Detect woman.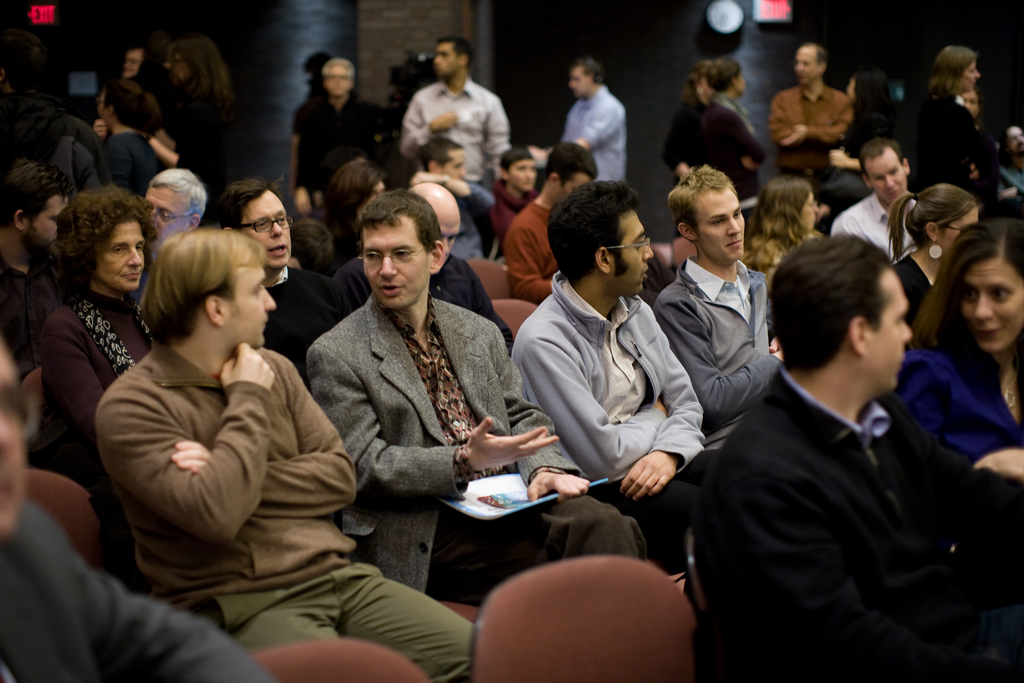
Detected at (x1=902, y1=47, x2=988, y2=199).
